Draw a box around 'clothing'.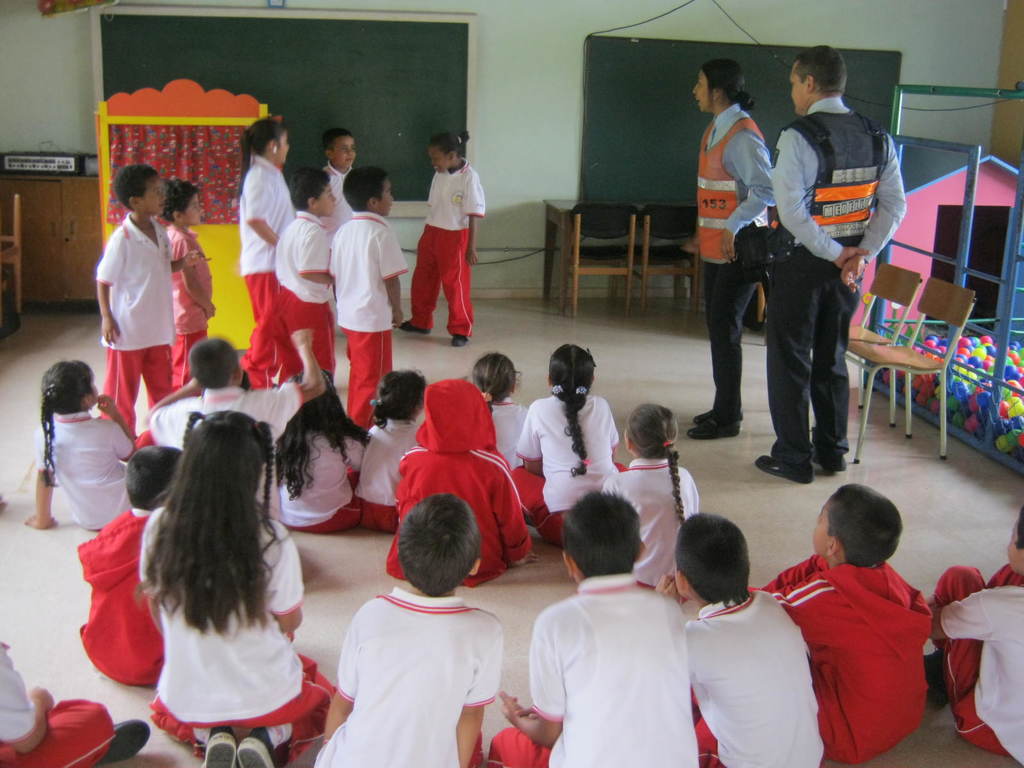
(271,211,339,381).
